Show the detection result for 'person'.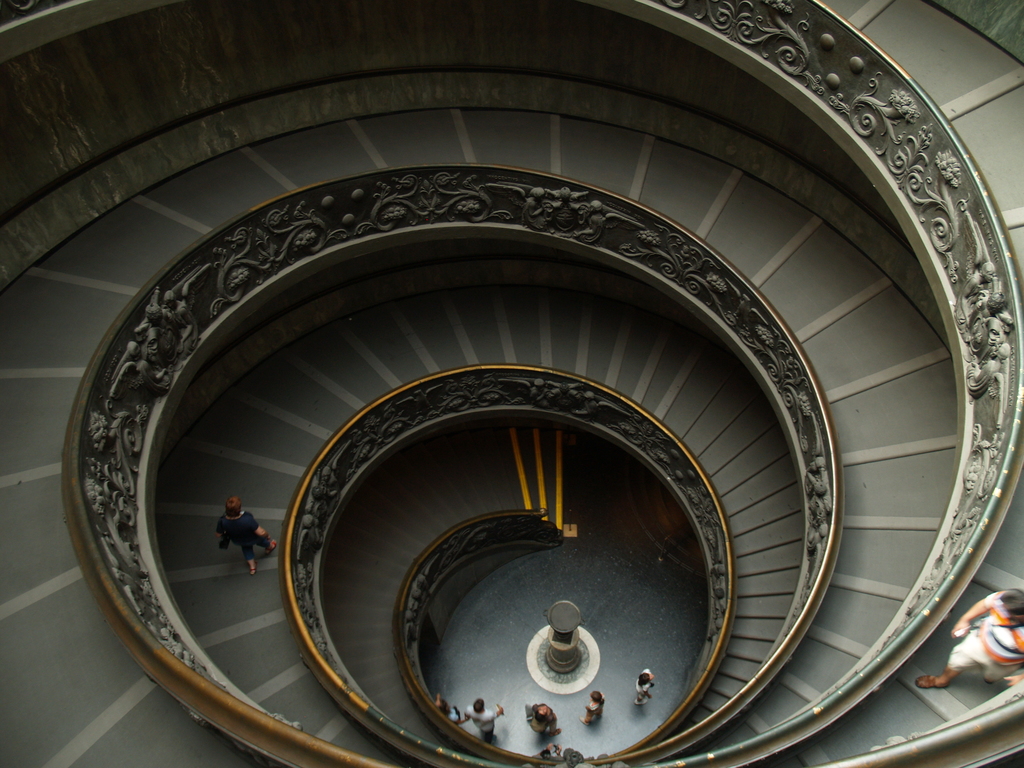
(582,693,603,722).
